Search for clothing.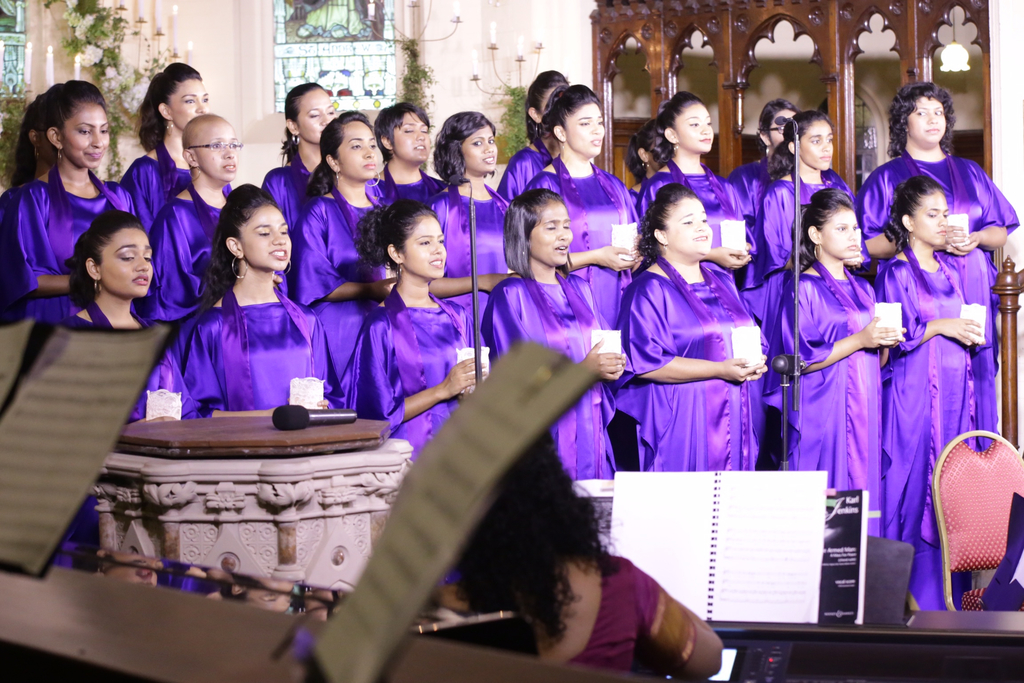
Found at (left=716, top=156, right=774, bottom=219).
